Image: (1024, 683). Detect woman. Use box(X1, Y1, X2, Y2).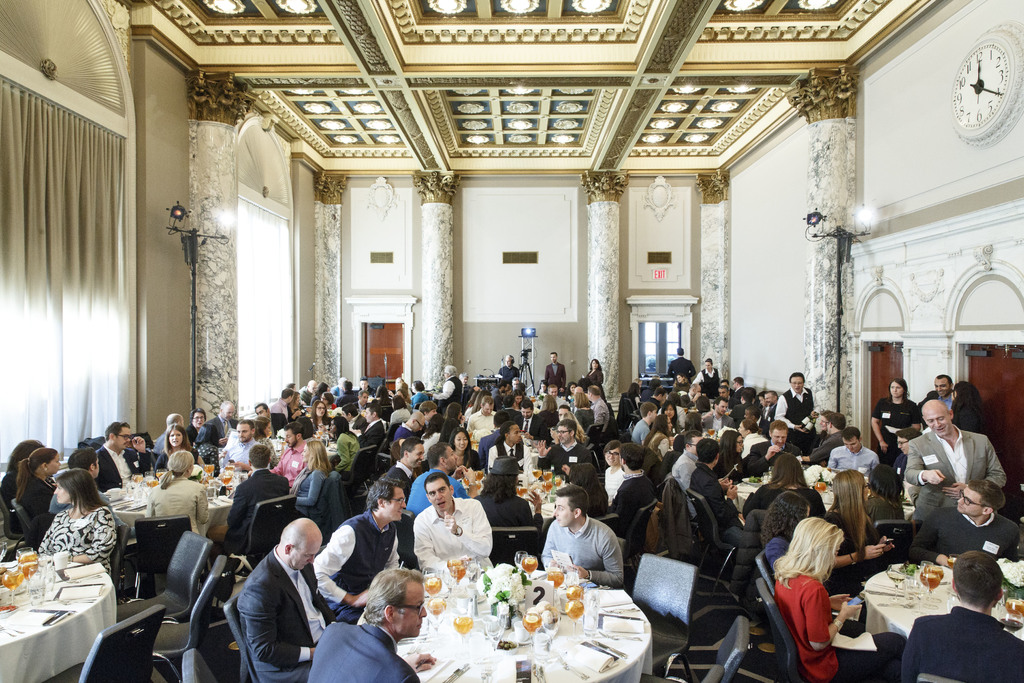
box(0, 438, 48, 539).
